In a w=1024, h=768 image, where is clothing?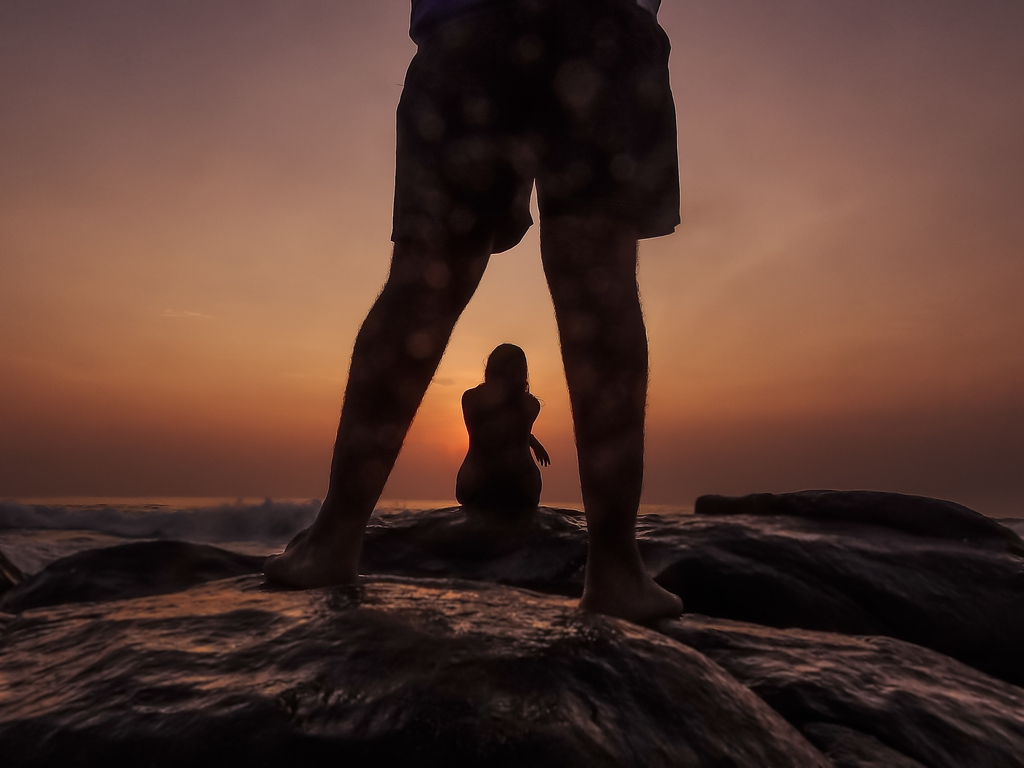
x1=395, y1=0, x2=680, y2=238.
